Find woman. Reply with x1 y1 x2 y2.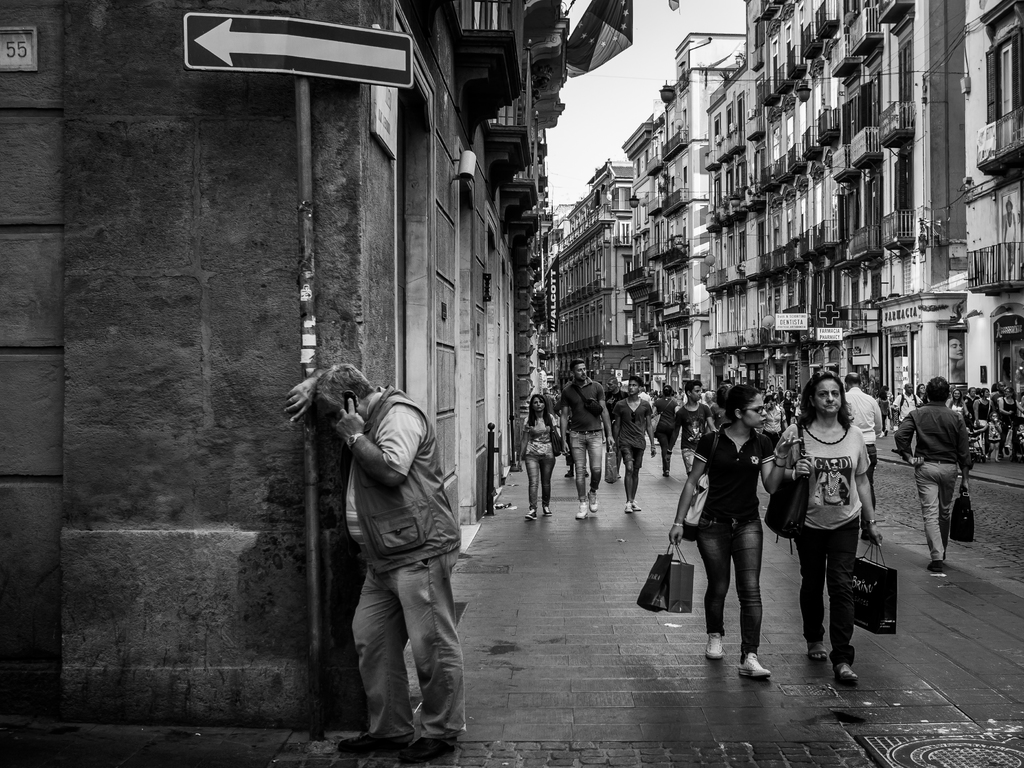
781 363 894 694.
